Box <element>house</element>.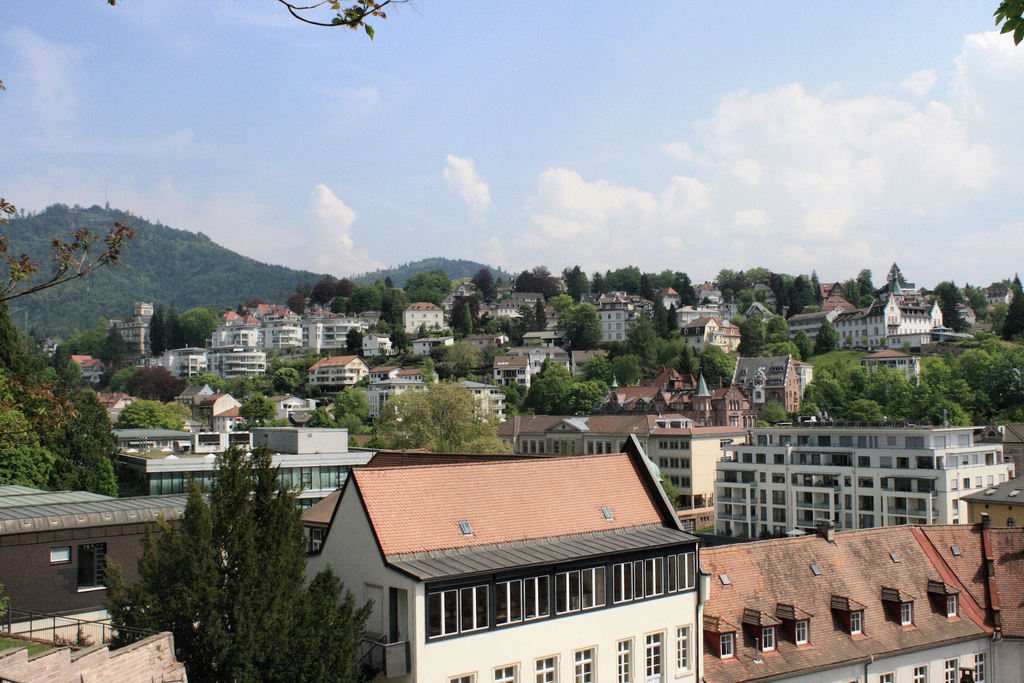
bbox(398, 289, 452, 339).
